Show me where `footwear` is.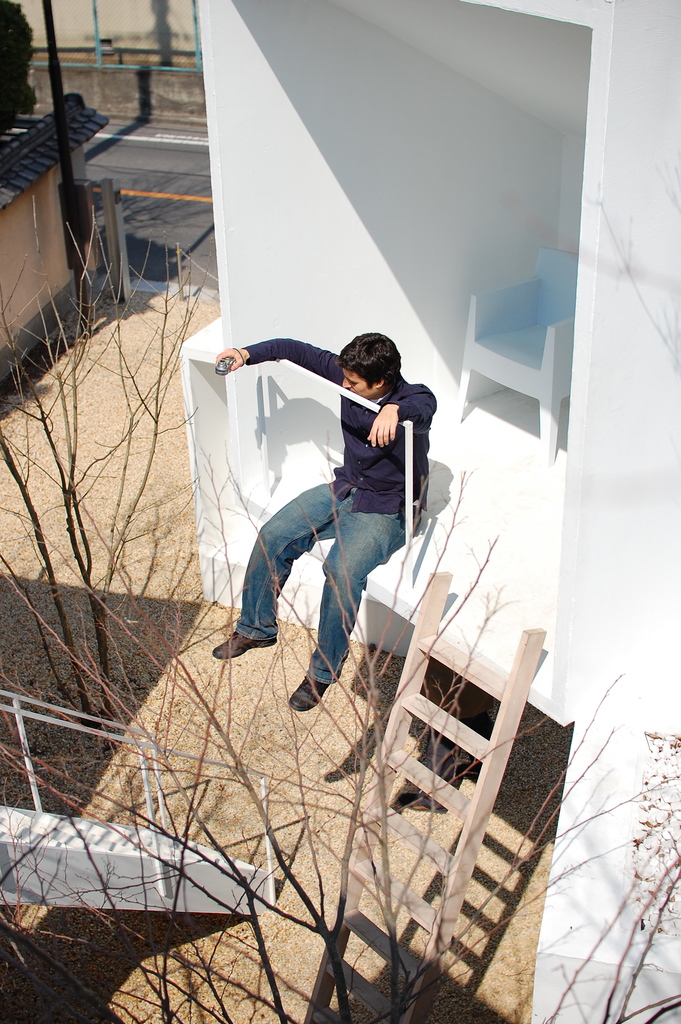
`footwear` is at left=212, top=621, right=277, bottom=660.
